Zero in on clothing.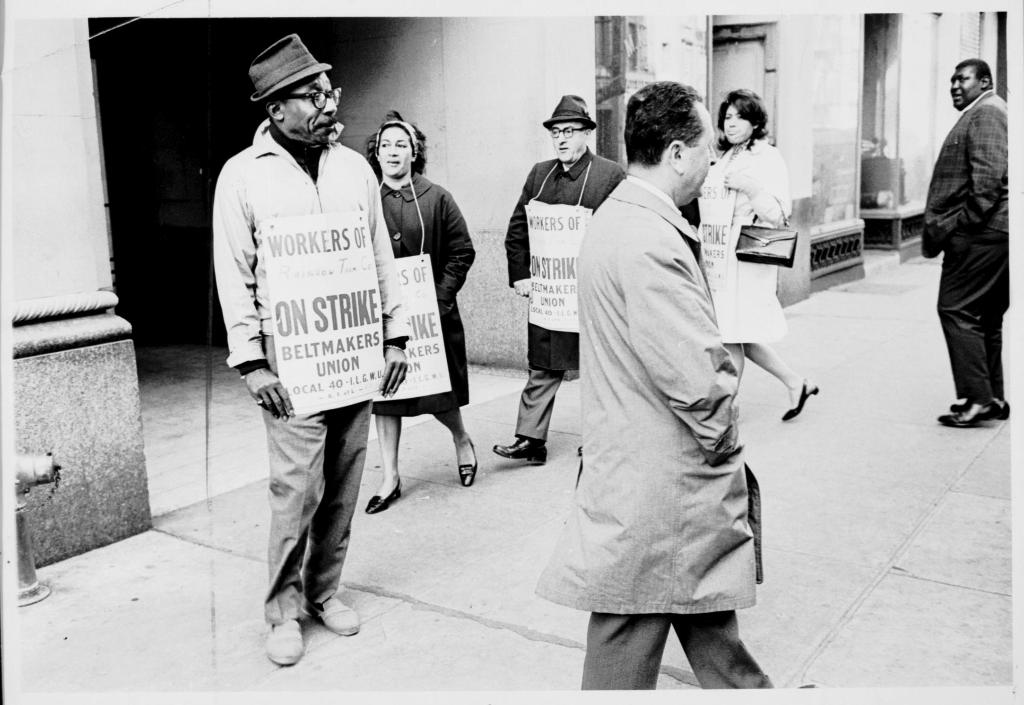
Zeroed in: locate(907, 77, 1012, 421).
